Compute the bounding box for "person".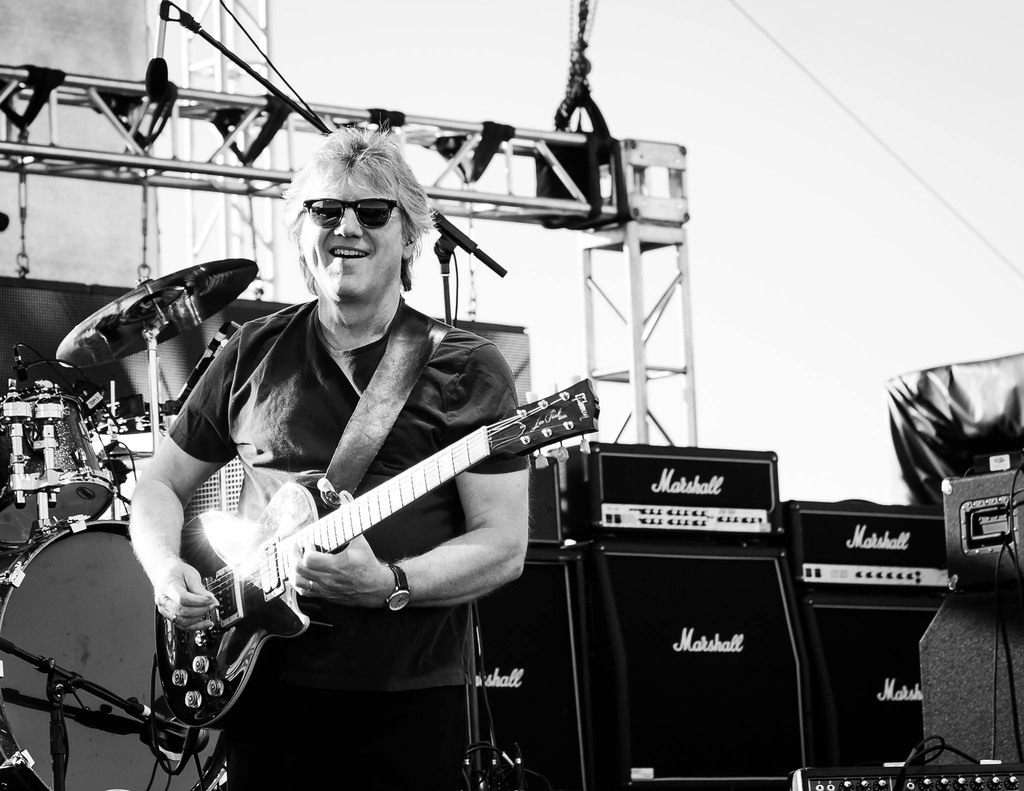
{"x1": 150, "y1": 141, "x2": 609, "y2": 770}.
